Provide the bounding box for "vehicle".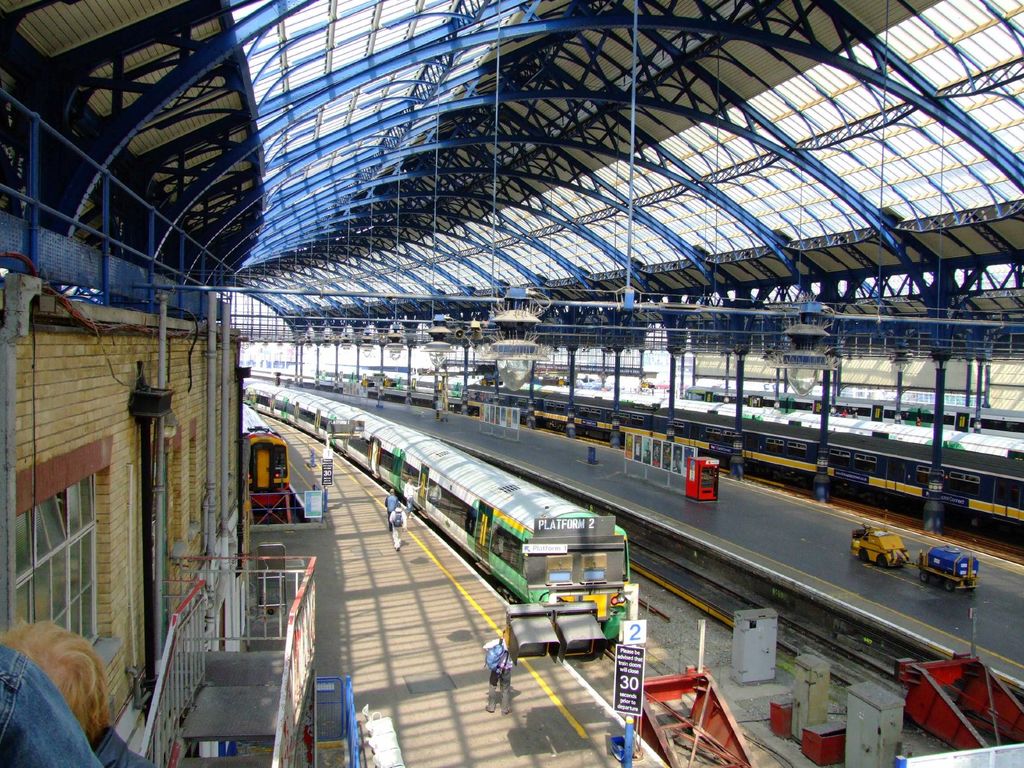
left=916, top=547, right=980, bottom=595.
